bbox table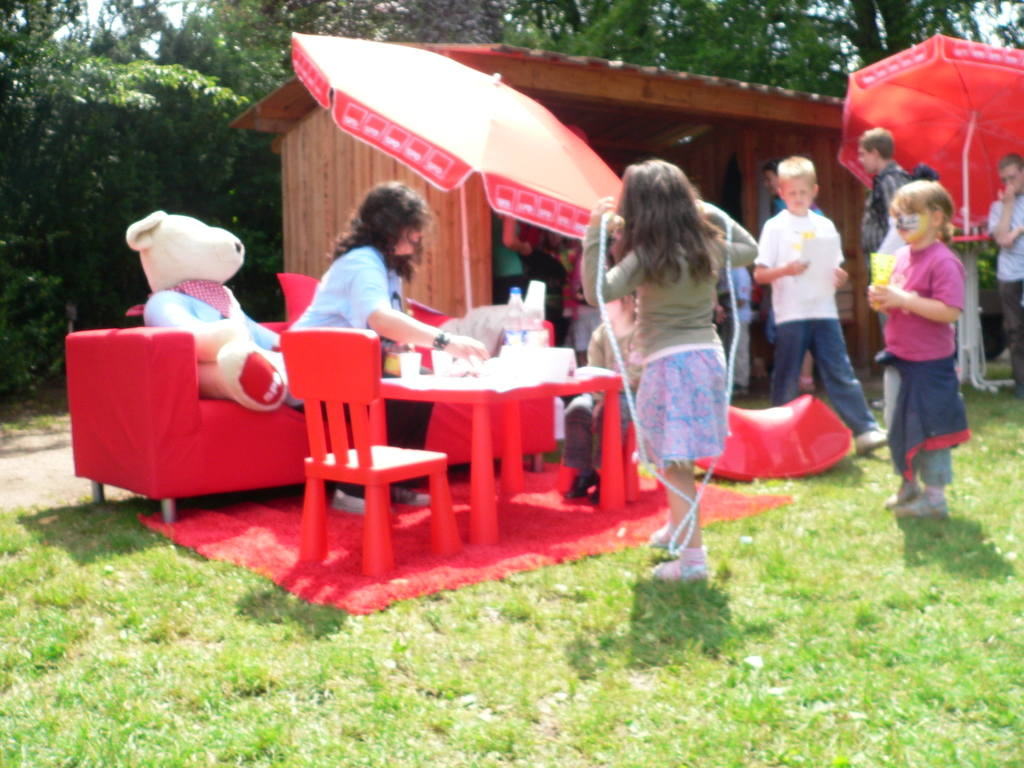
(left=380, top=356, right=621, bottom=543)
